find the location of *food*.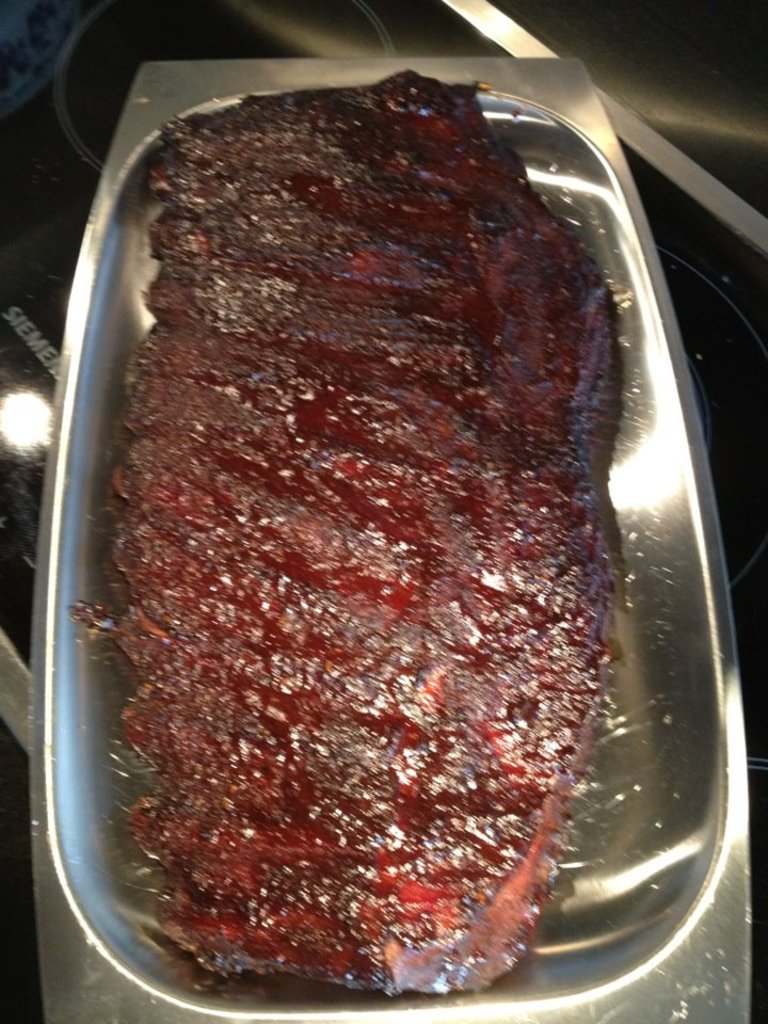
Location: region(117, 126, 652, 991).
